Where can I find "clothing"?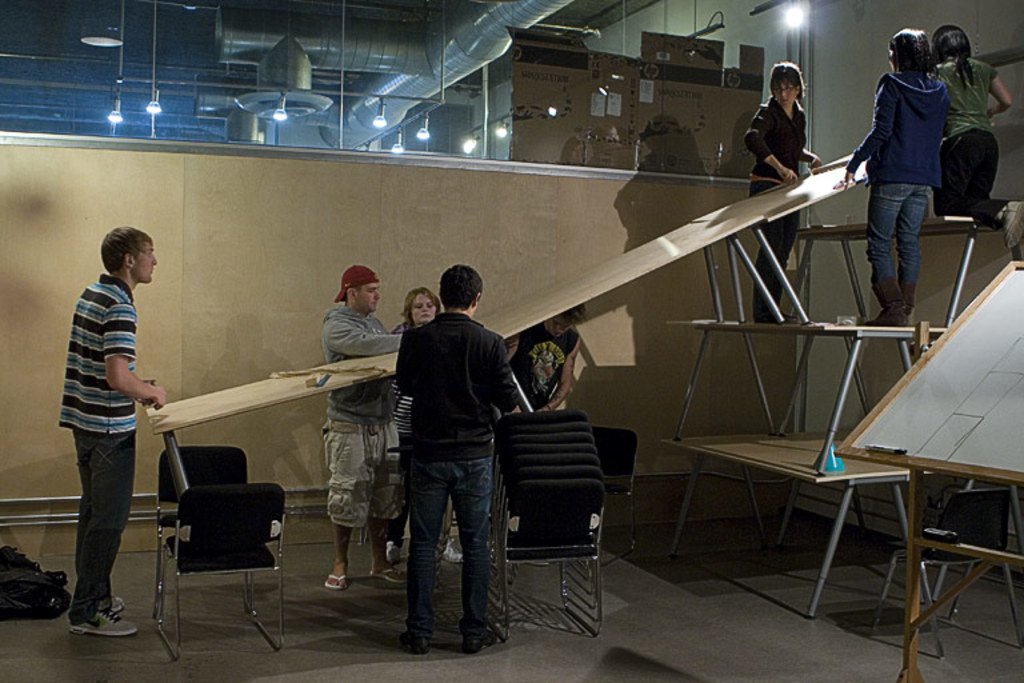
You can find it at bbox=[844, 68, 949, 285].
